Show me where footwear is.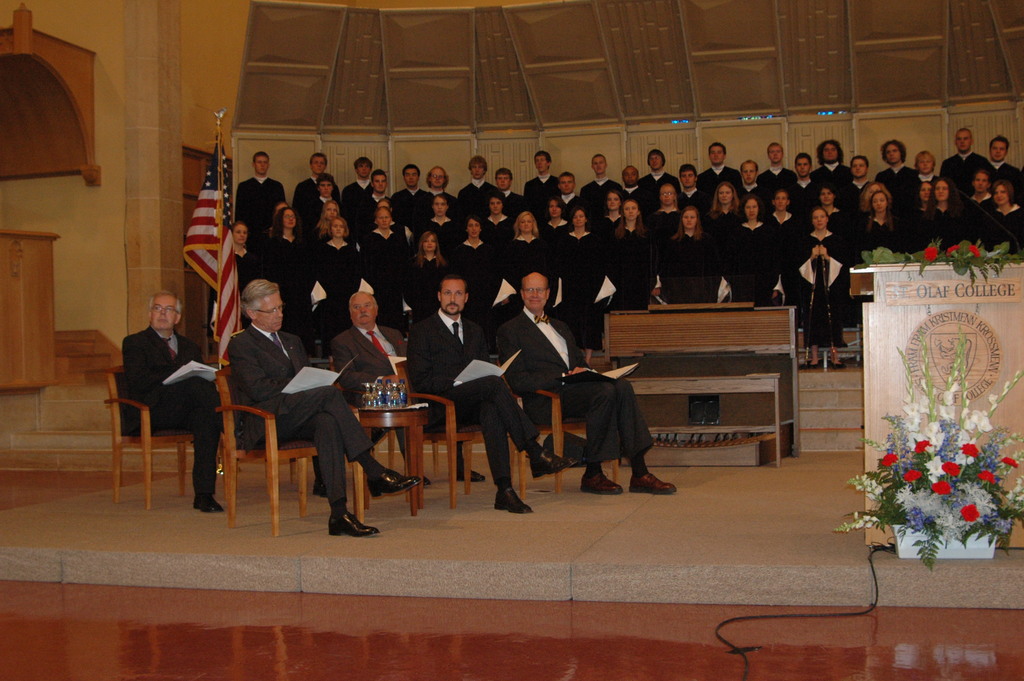
footwear is at 490/485/533/515.
